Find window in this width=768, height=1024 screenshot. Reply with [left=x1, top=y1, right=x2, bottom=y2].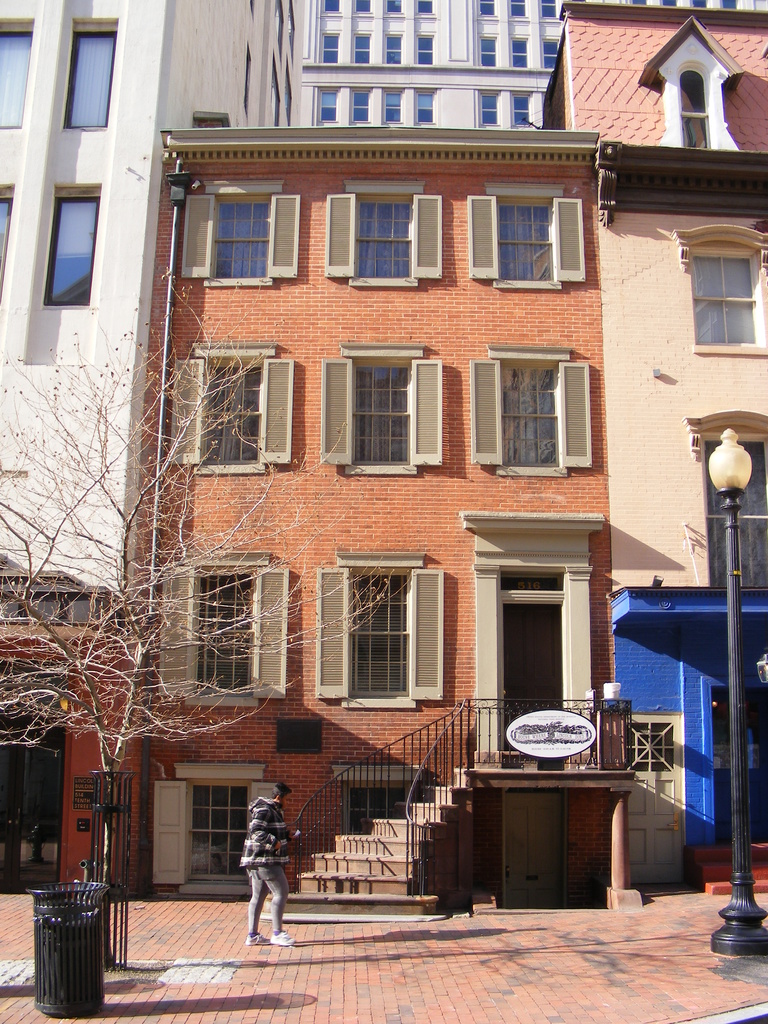
[left=387, top=33, right=403, bottom=65].
